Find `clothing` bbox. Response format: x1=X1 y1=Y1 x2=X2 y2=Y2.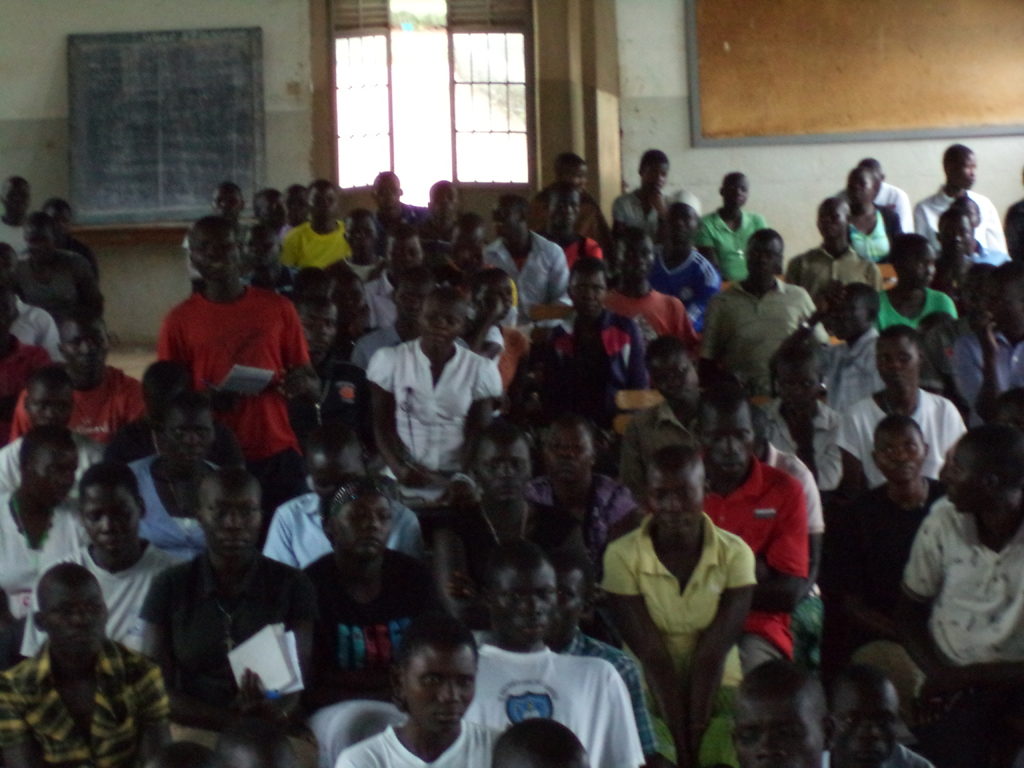
x1=0 y1=428 x2=108 y2=503.
